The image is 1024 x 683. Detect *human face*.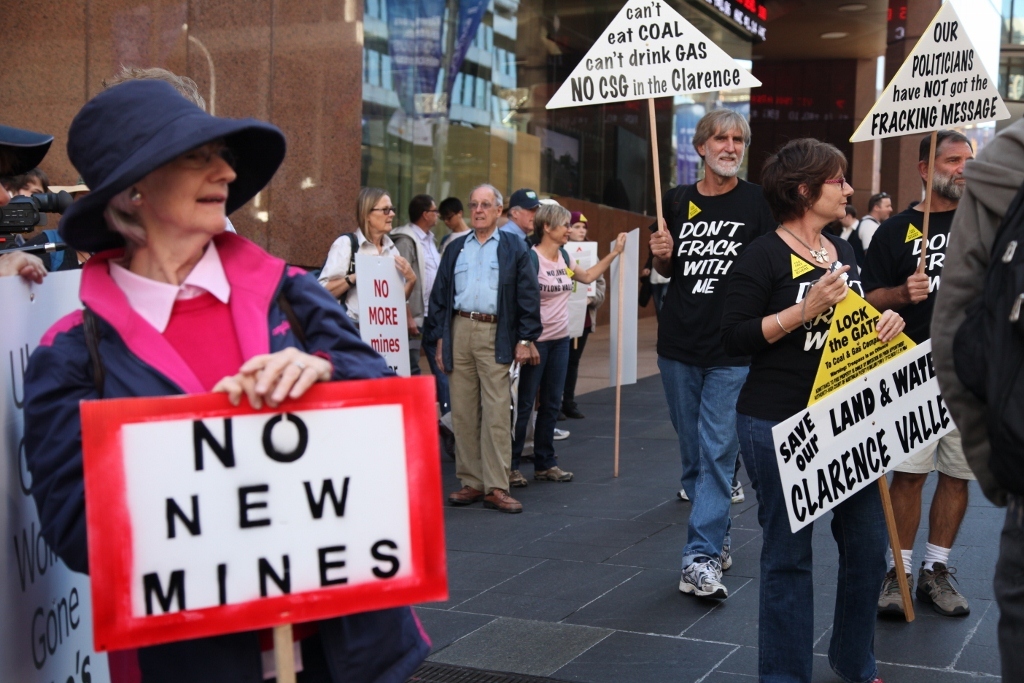
Detection: <bbox>521, 210, 535, 230</bbox>.
